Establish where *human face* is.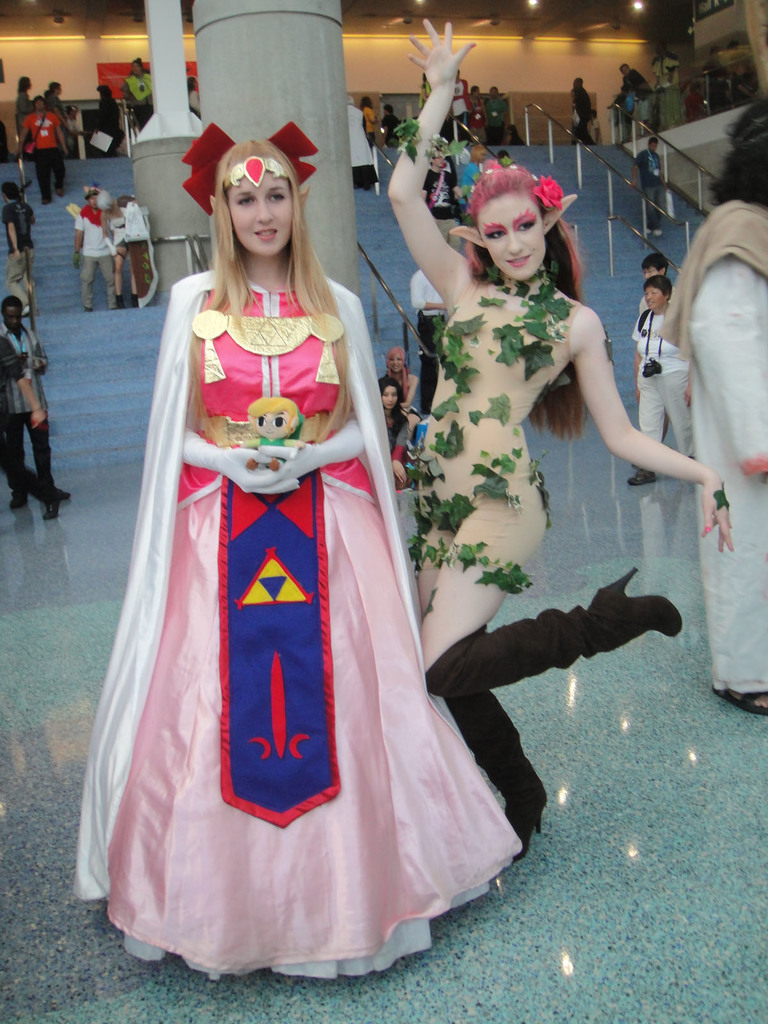
Established at bbox=[389, 356, 403, 376].
